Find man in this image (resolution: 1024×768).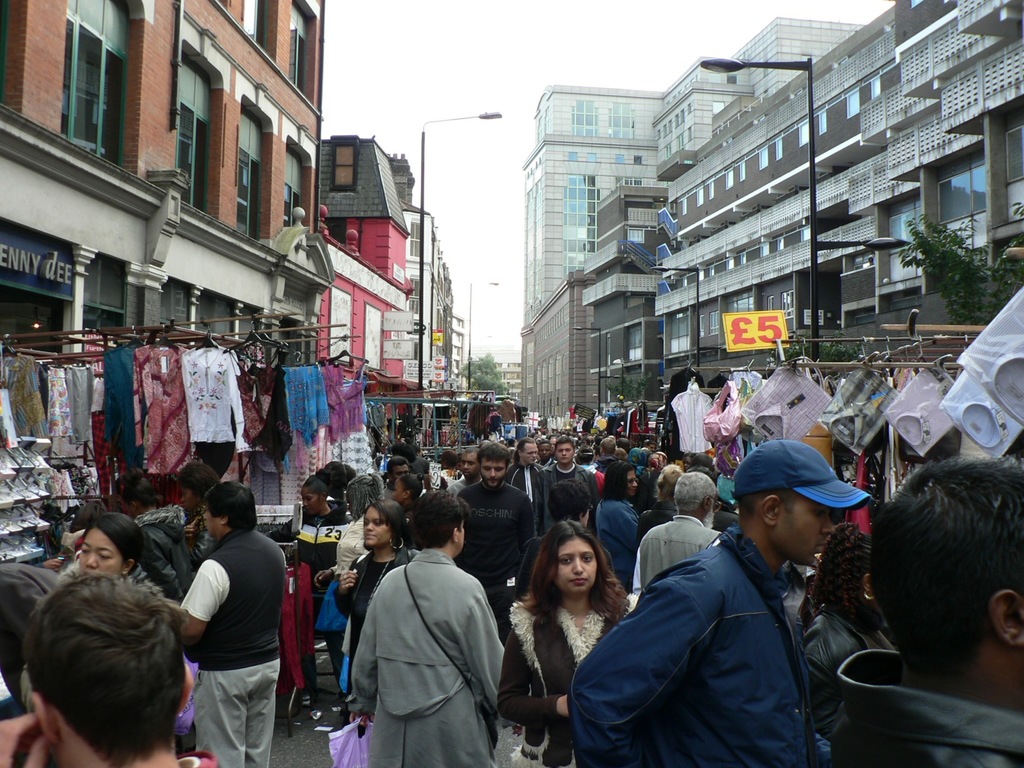
bbox(566, 438, 868, 767).
